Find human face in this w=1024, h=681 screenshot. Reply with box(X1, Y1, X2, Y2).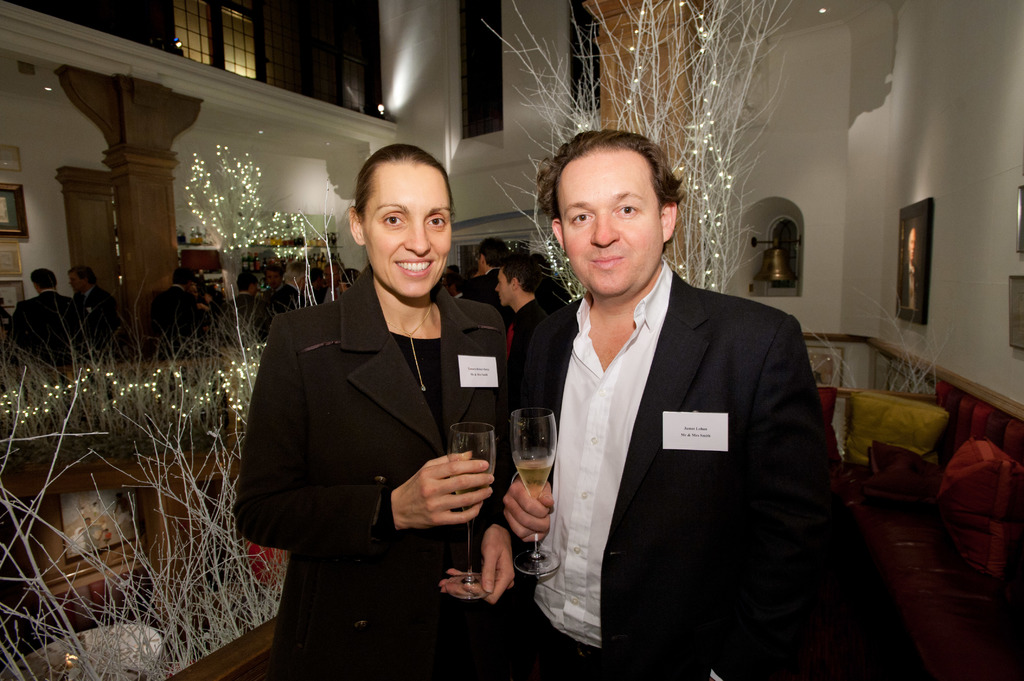
box(496, 271, 513, 307).
